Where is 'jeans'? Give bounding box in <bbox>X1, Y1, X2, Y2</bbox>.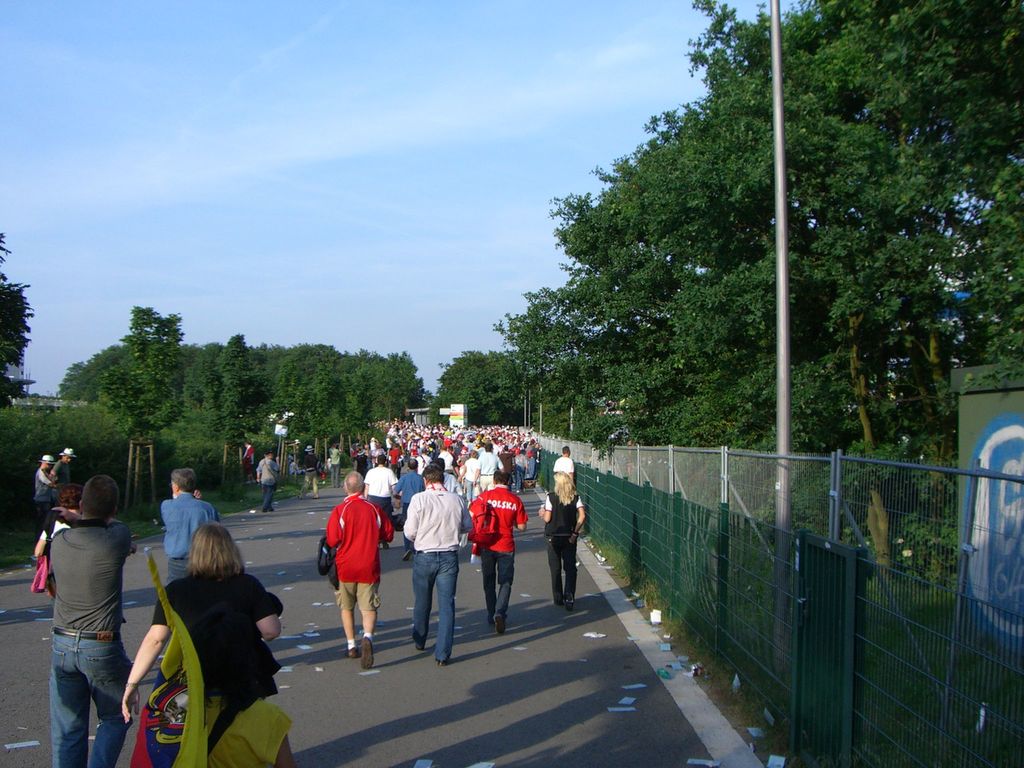
<bbox>466, 479, 477, 500</bbox>.
